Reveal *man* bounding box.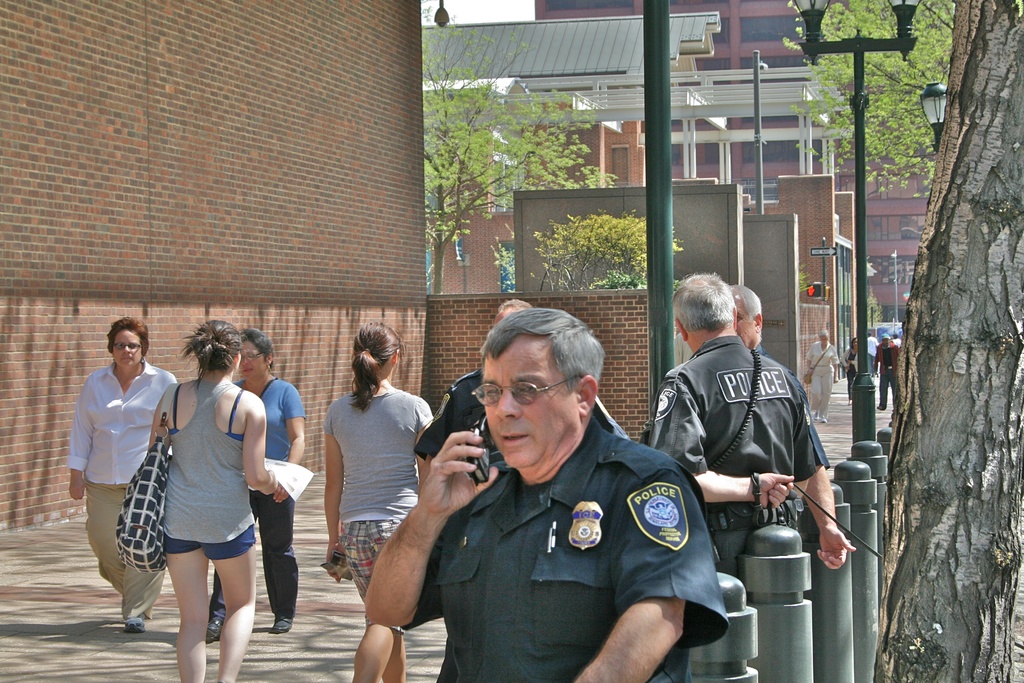
Revealed: x1=868 y1=332 x2=876 y2=366.
